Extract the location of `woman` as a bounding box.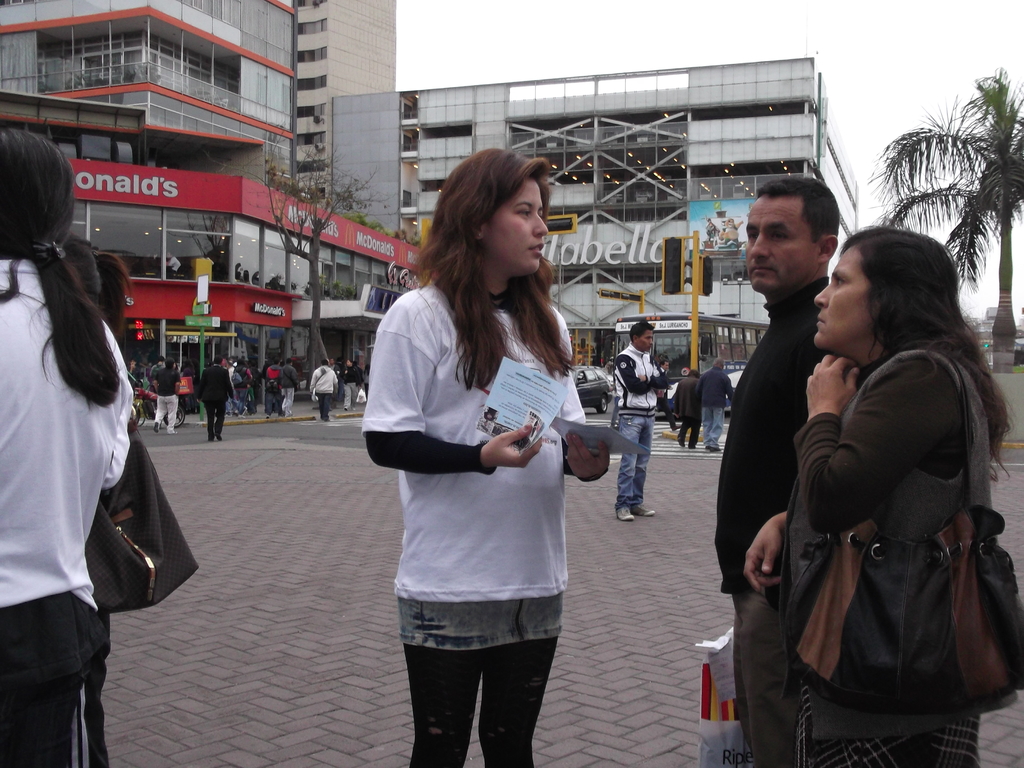
rect(62, 232, 134, 767).
